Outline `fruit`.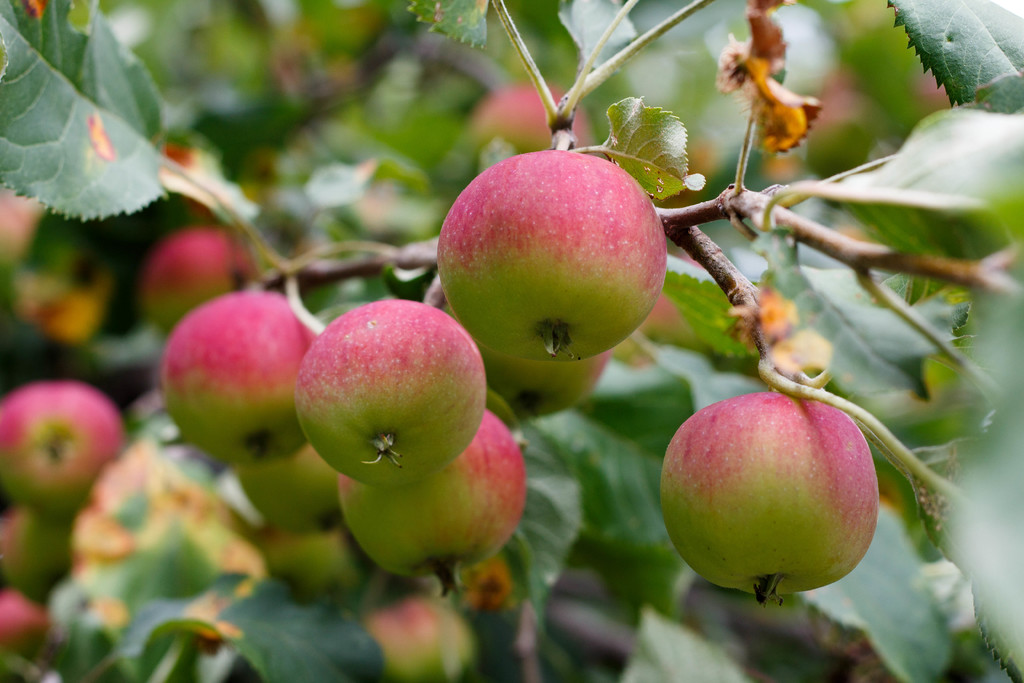
Outline: {"x1": 147, "y1": 292, "x2": 315, "y2": 472}.
